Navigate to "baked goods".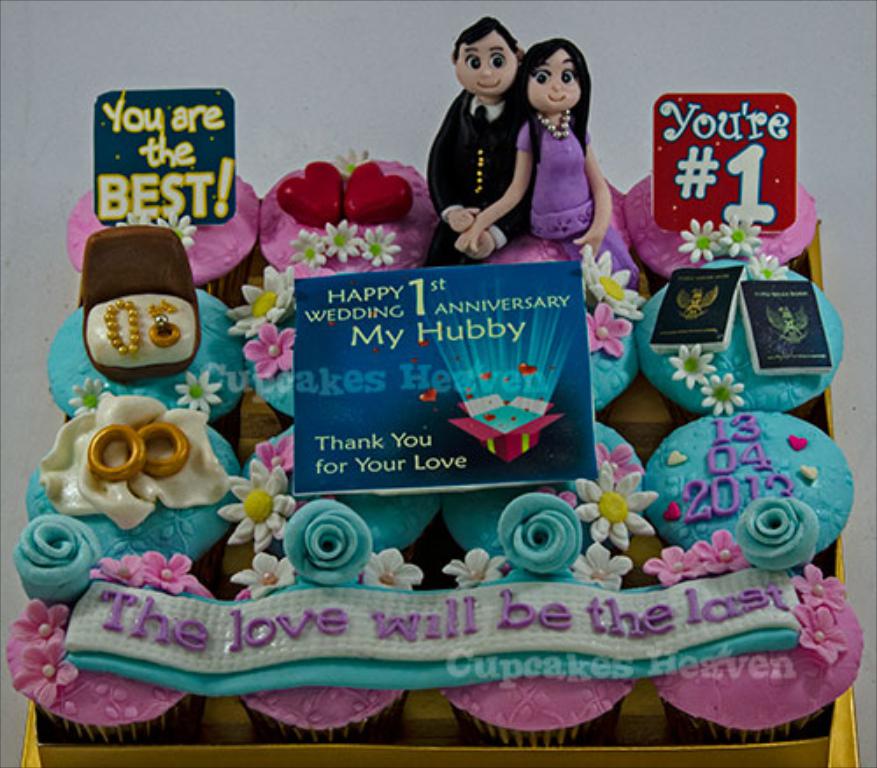
Navigation target: x1=435 y1=572 x2=645 y2=750.
